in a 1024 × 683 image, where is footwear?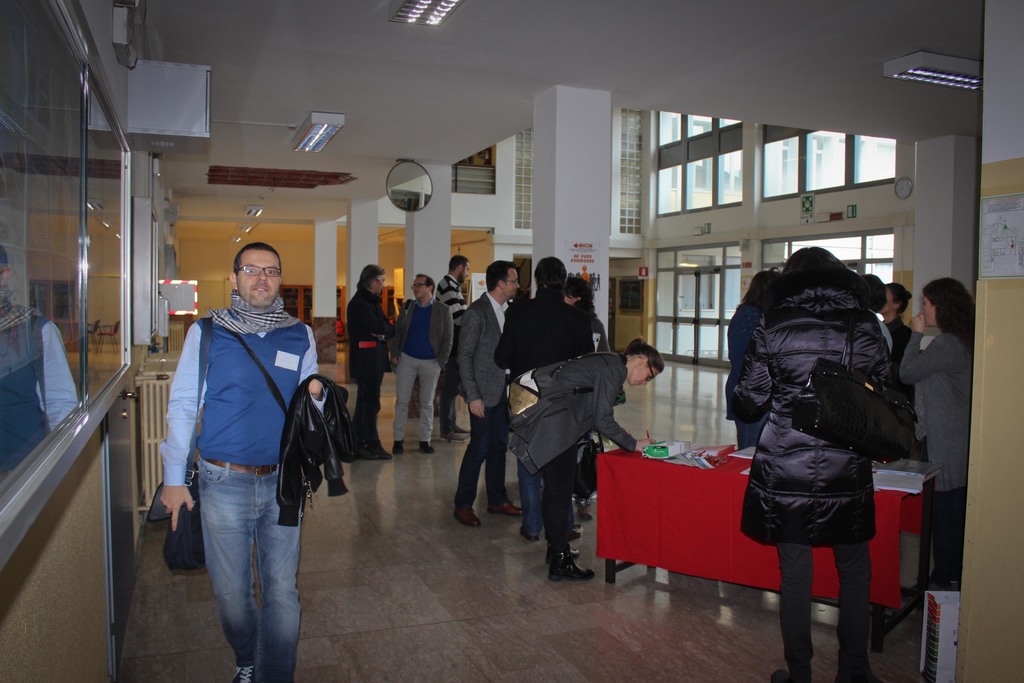
<box>391,434,404,452</box>.
